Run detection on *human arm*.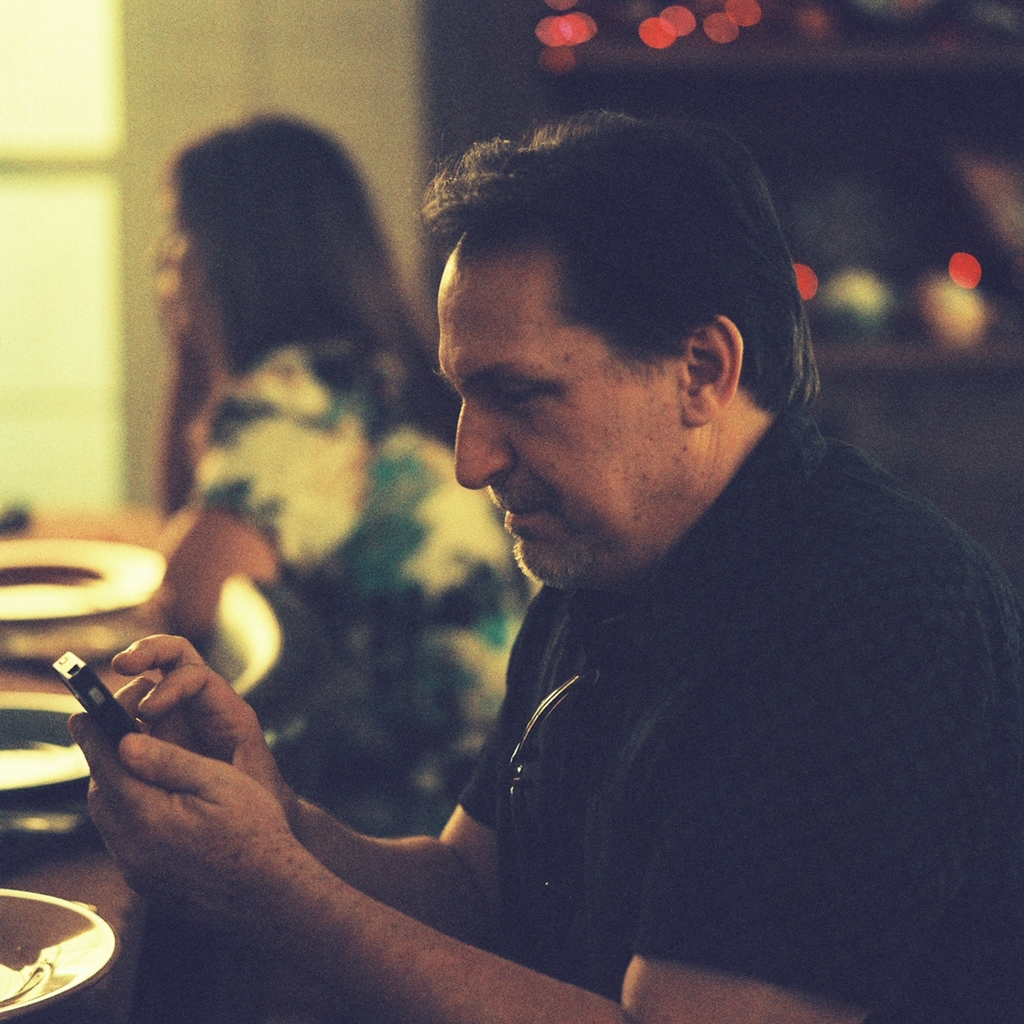
Result: x1=142 y1=344 x2=215 y2=547.
